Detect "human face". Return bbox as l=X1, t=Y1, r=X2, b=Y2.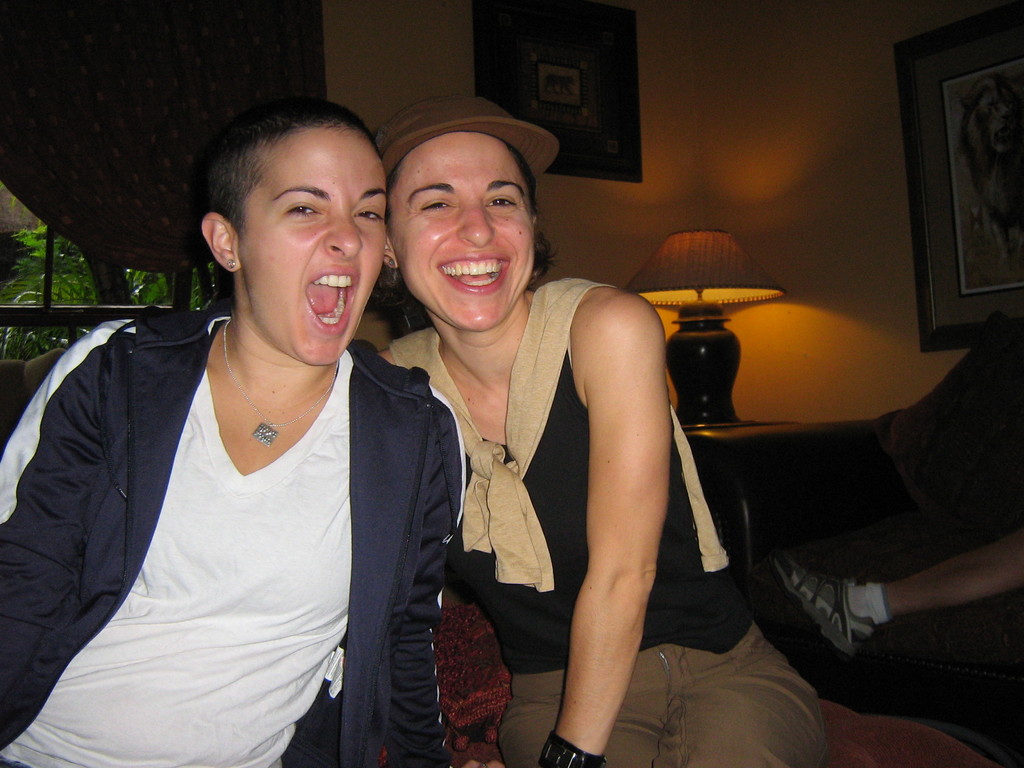
l=388, t=134, r=533, b=333.
